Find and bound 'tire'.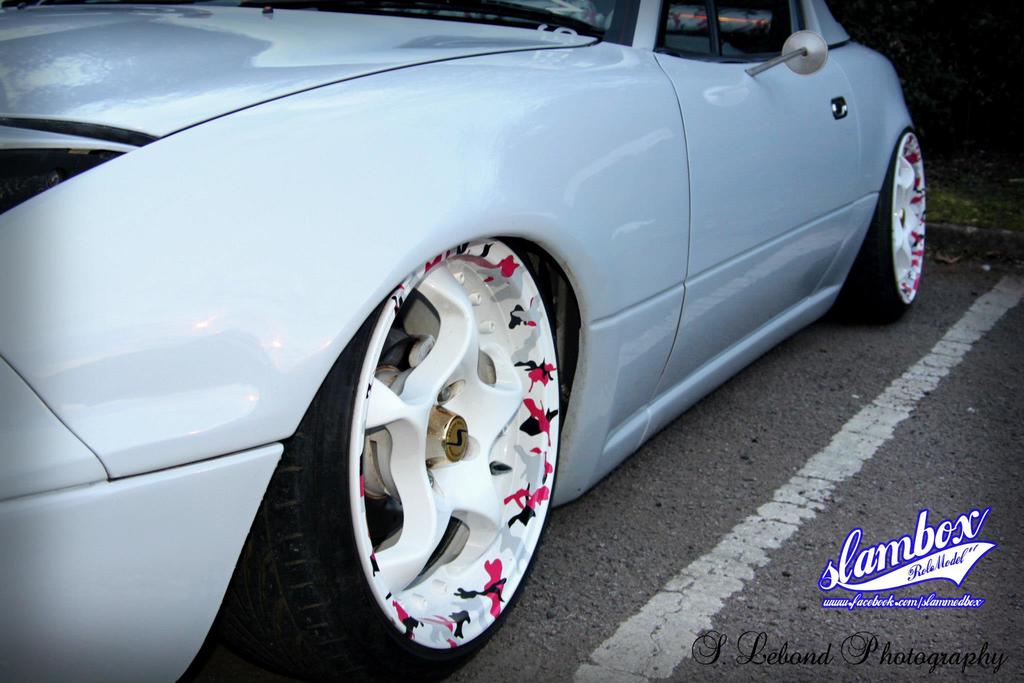
Bound: 836:130:926:323.
